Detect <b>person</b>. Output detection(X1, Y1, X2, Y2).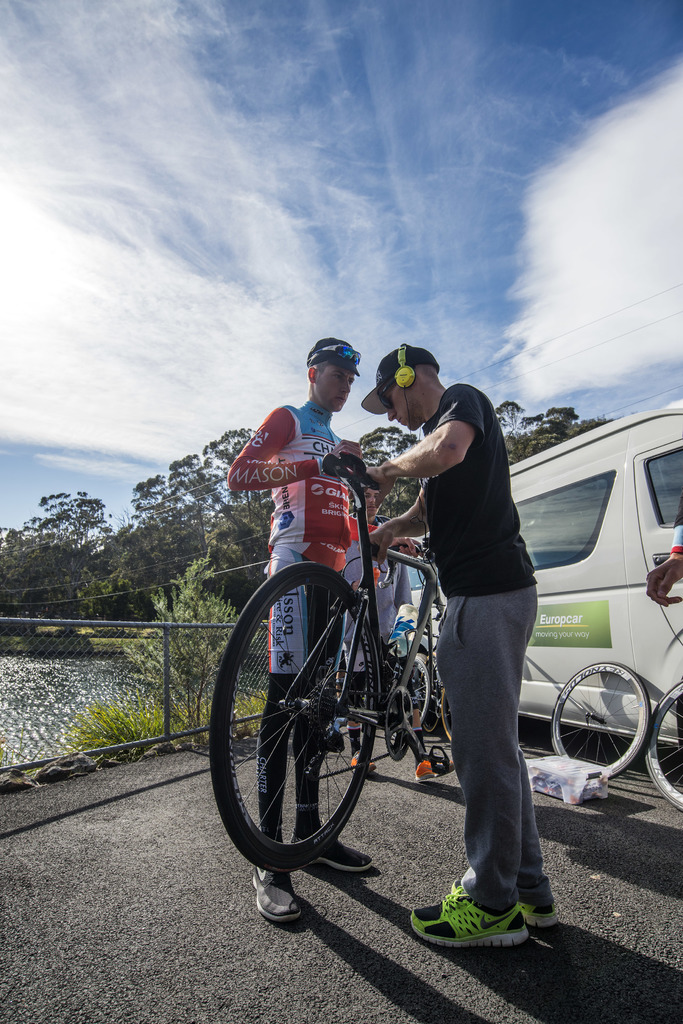
detection(227, 338, 380, 924).
